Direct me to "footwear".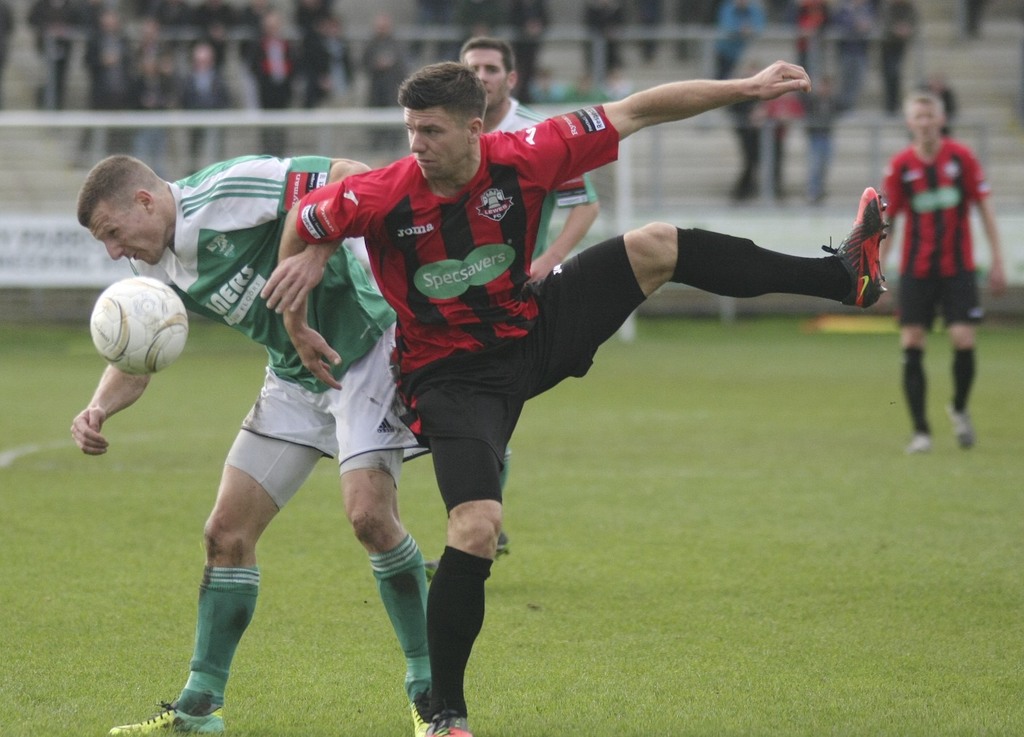
Direction: {"left": 427, "top": 710, "right": 472, "bottom": 736}.
